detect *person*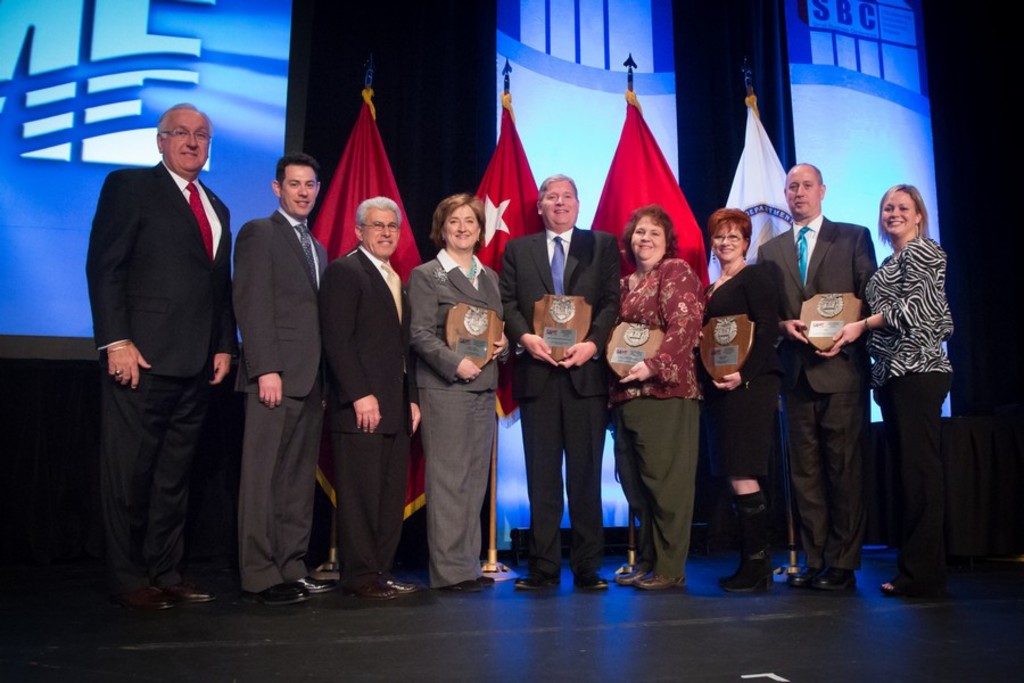
locate(750, 155, 877, 603)
